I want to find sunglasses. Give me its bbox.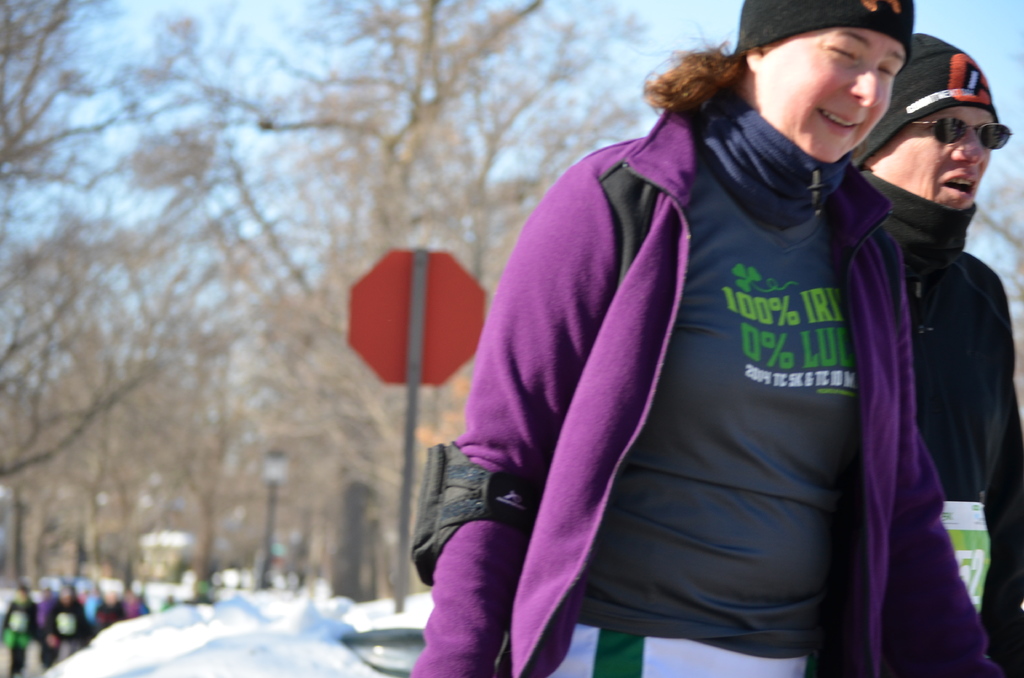
bbox=(912, 117, 1012, 149).
